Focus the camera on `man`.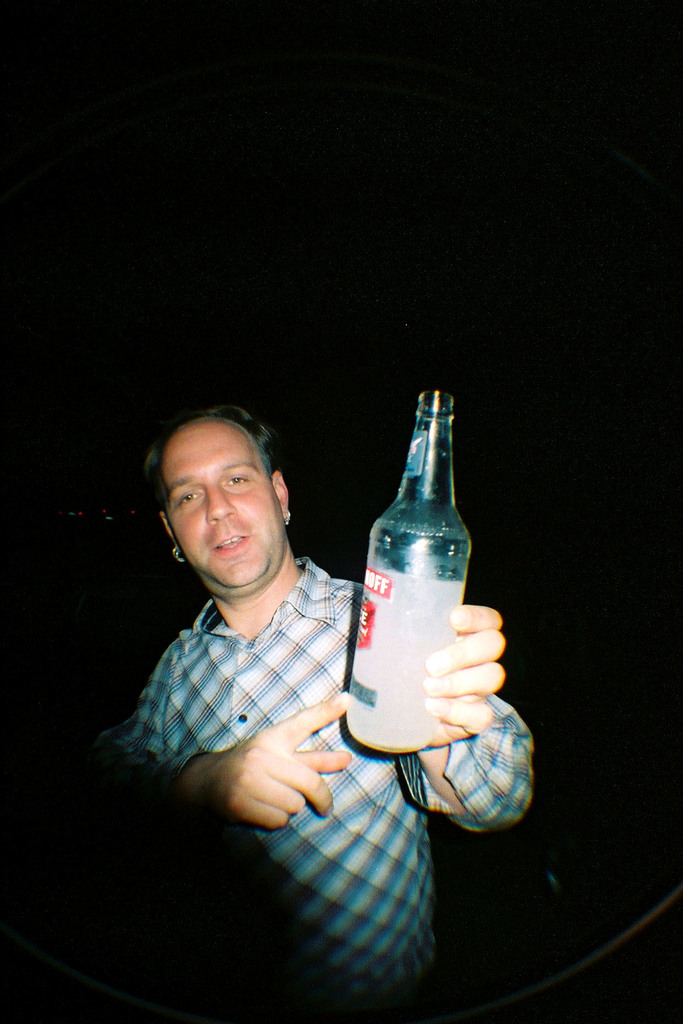
Focus region: locate(94, 364, 483, 984).
